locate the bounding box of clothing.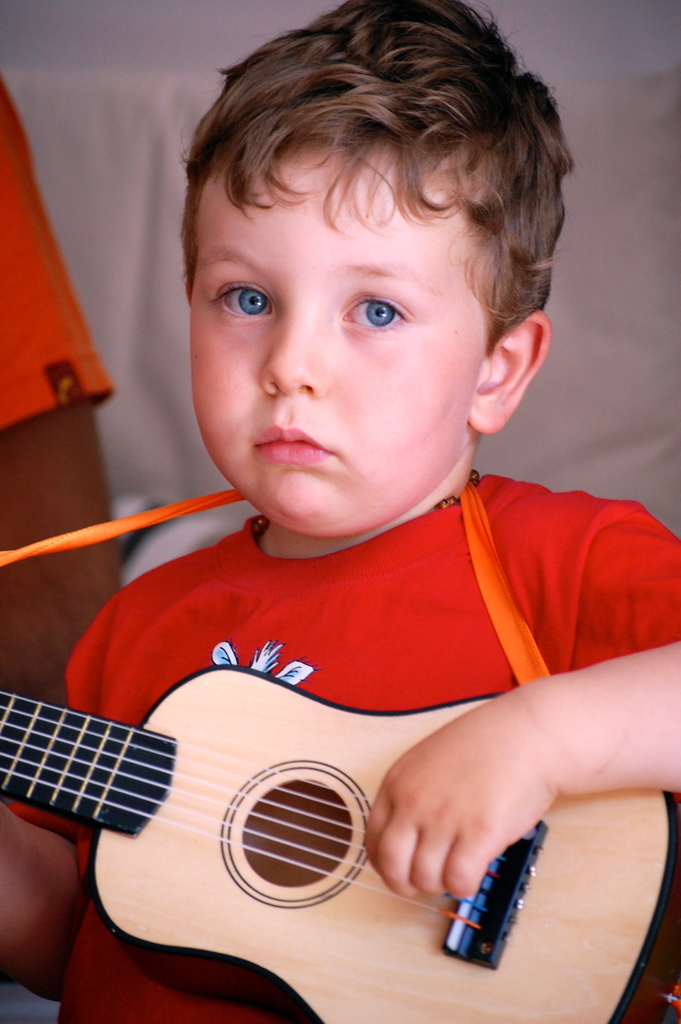
Bounding box: box(0, 70, 116, 428).
